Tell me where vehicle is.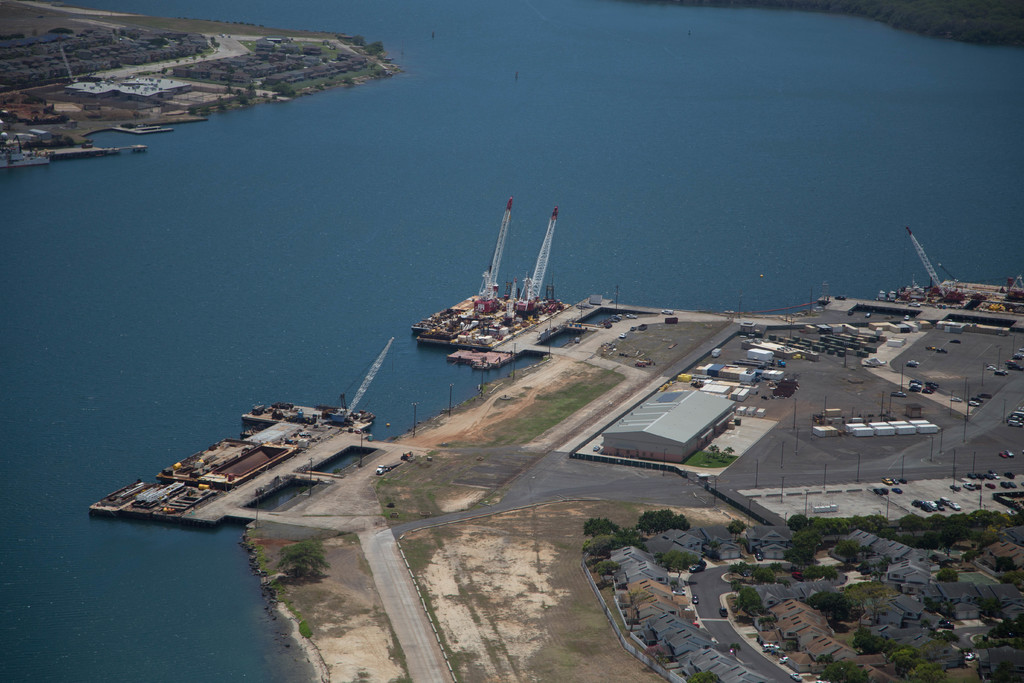
vehicle is at (x1=777, y1=652, x2=789, y2=668).
